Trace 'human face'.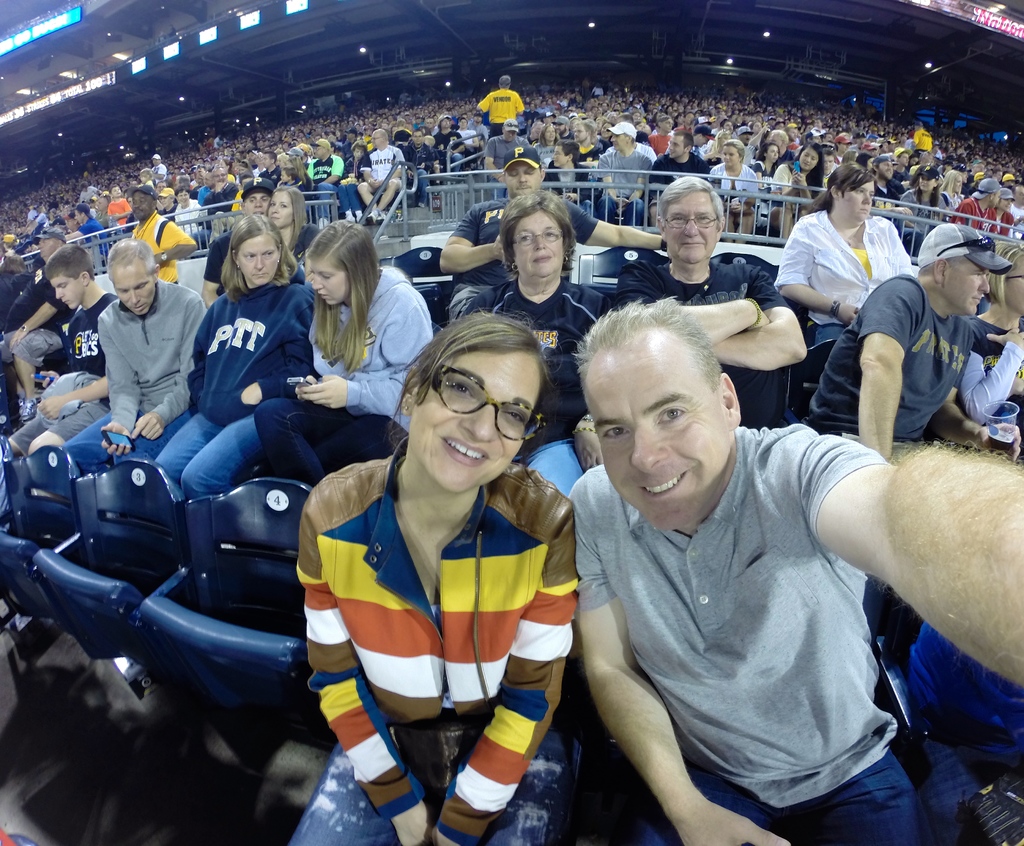
Traced to [246, 191, 268, 217].
